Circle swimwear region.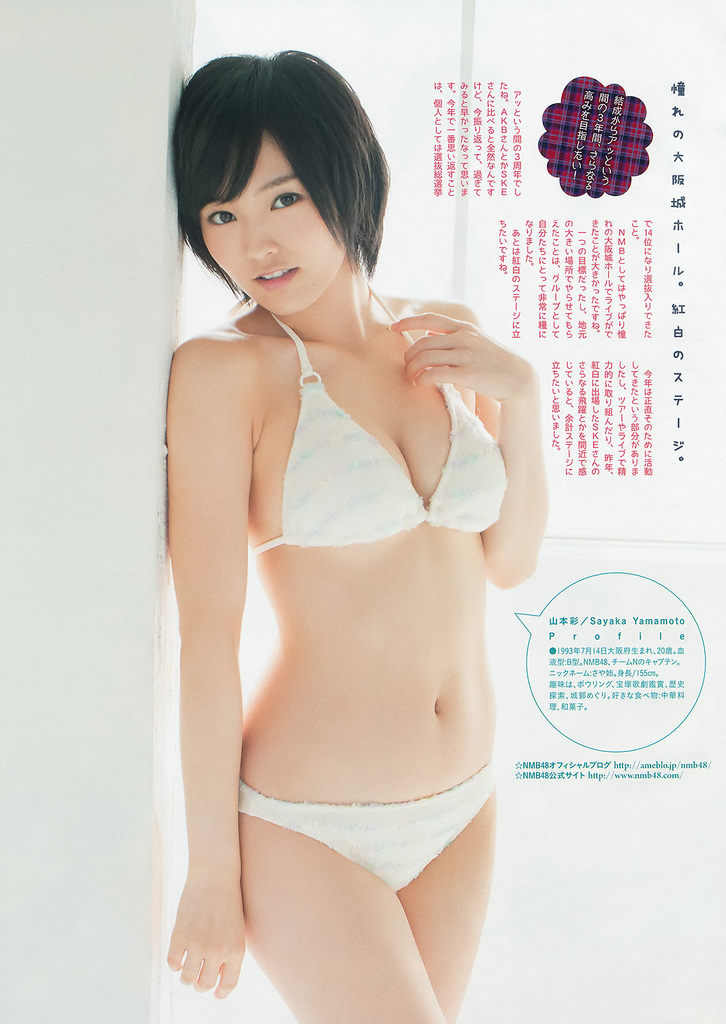
Region: (left=231, top=769, right=493, bottom=893).
